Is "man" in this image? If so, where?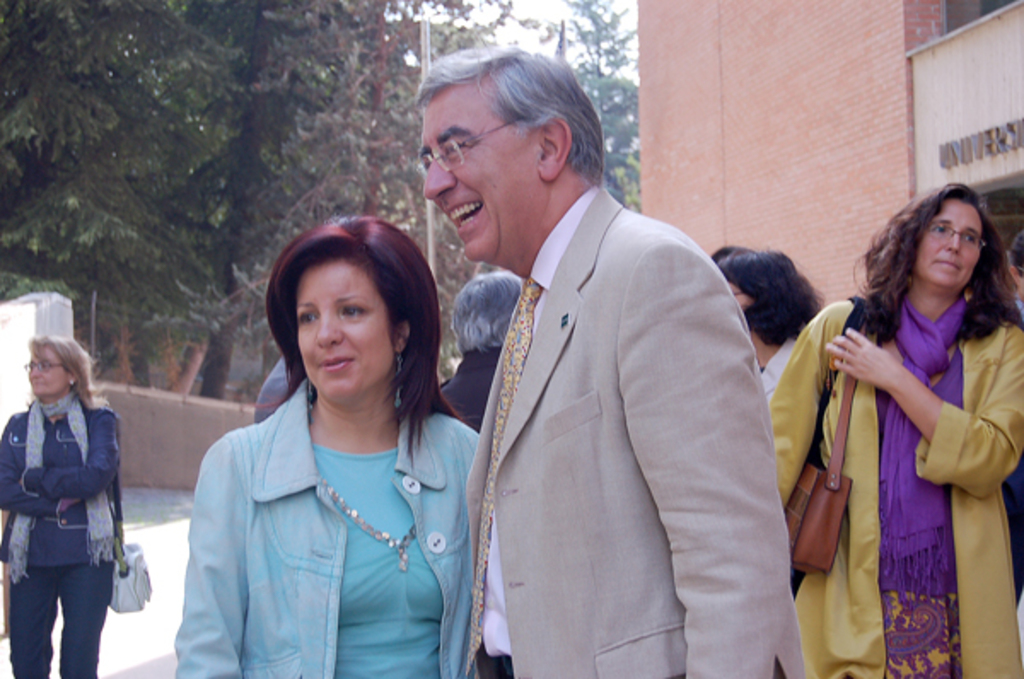
Yes, at 427,38,806,676.
